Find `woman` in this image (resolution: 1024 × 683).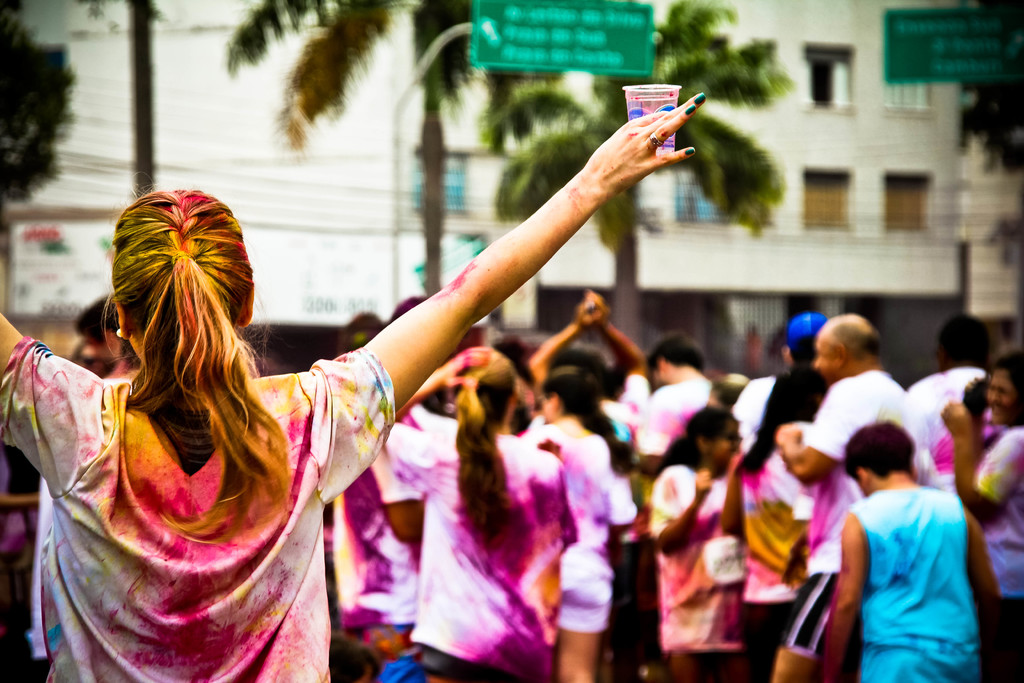
<region>0, 89, 706, 682</region>.
